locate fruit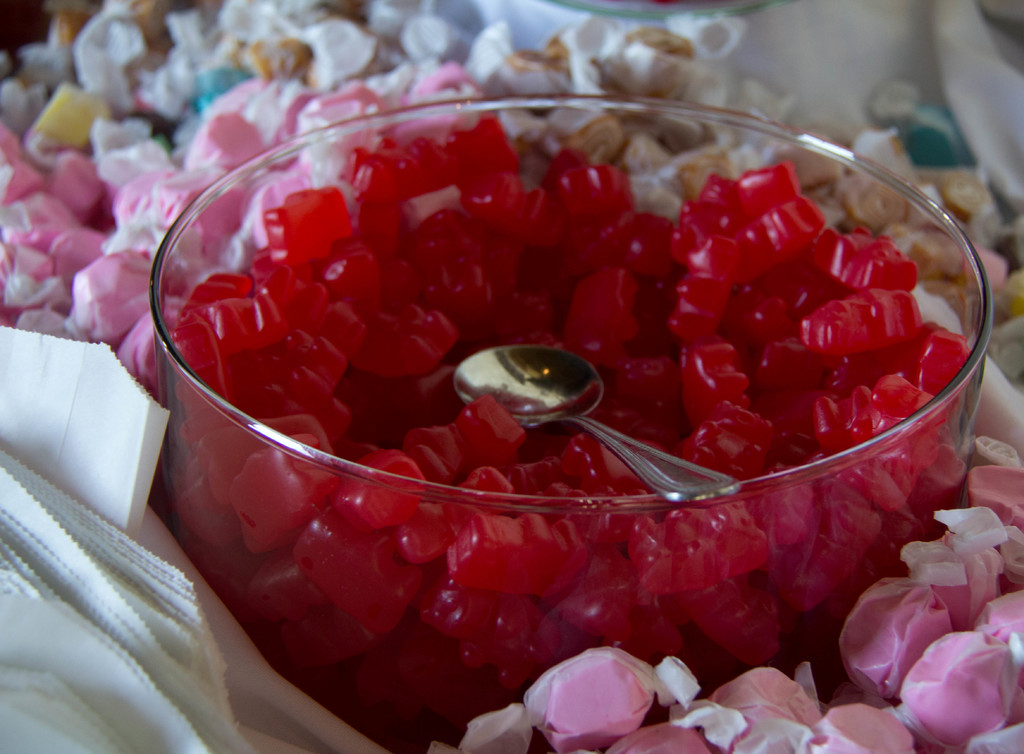
rect(790, 288, 934, 362)
